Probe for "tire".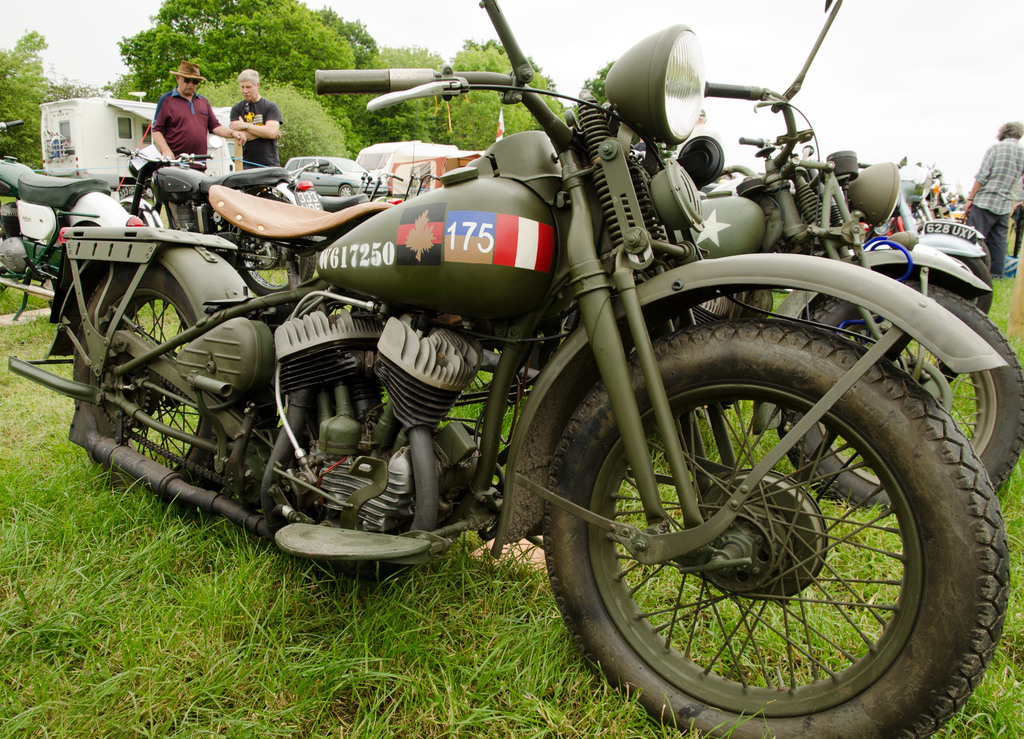
Probe result: [left=931, top=256, right=993, bottom=314].
